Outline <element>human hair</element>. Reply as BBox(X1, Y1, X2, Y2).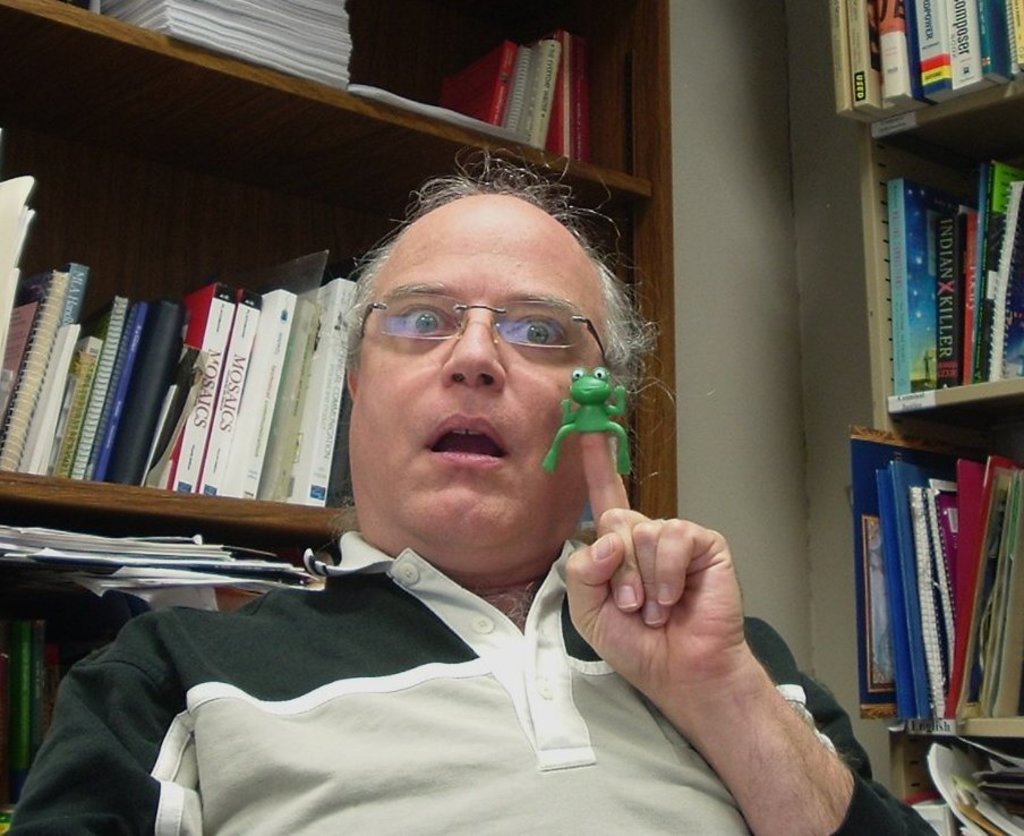
BBox(305, 153, 632, 502).
